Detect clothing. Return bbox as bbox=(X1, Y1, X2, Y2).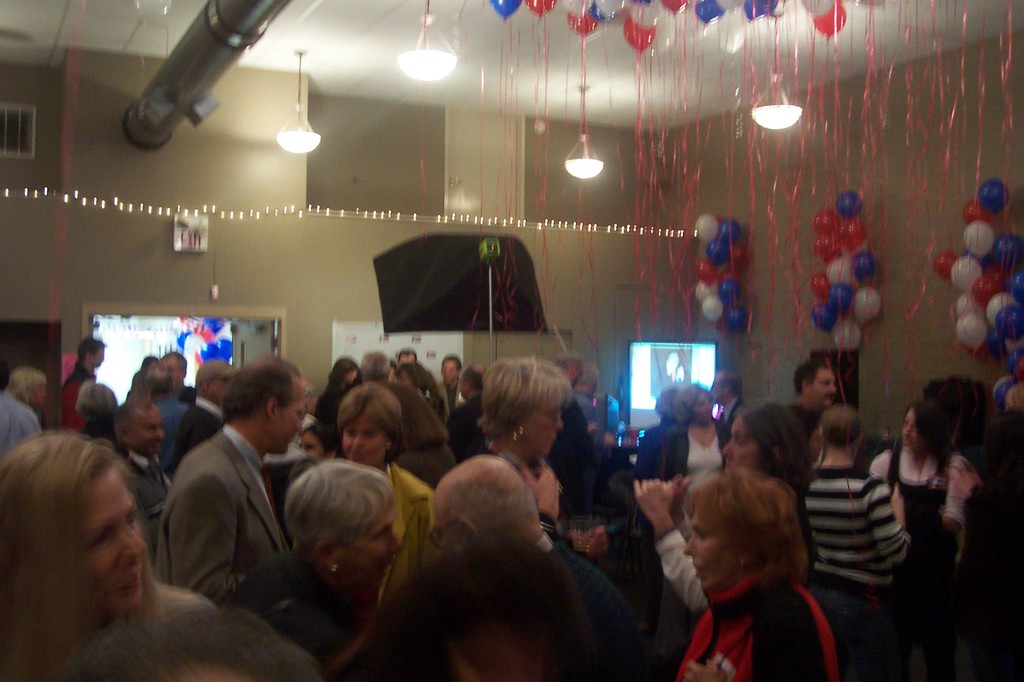
bbox=(792, 401, 824, 488).
